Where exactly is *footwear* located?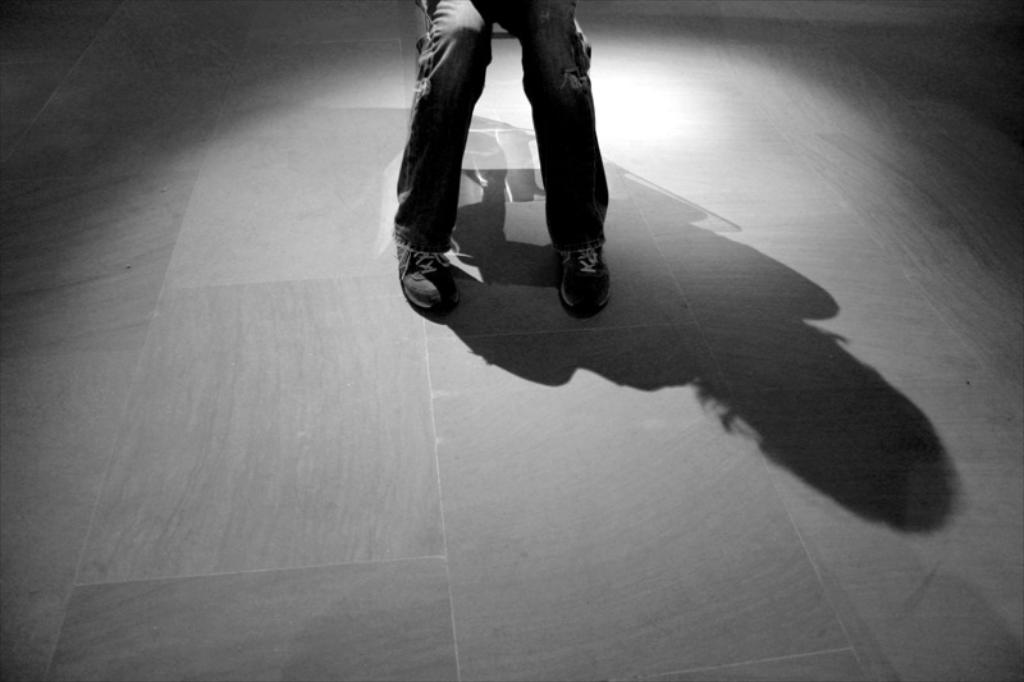
Its bounding box is select_region(556, 246, 613, 322).
